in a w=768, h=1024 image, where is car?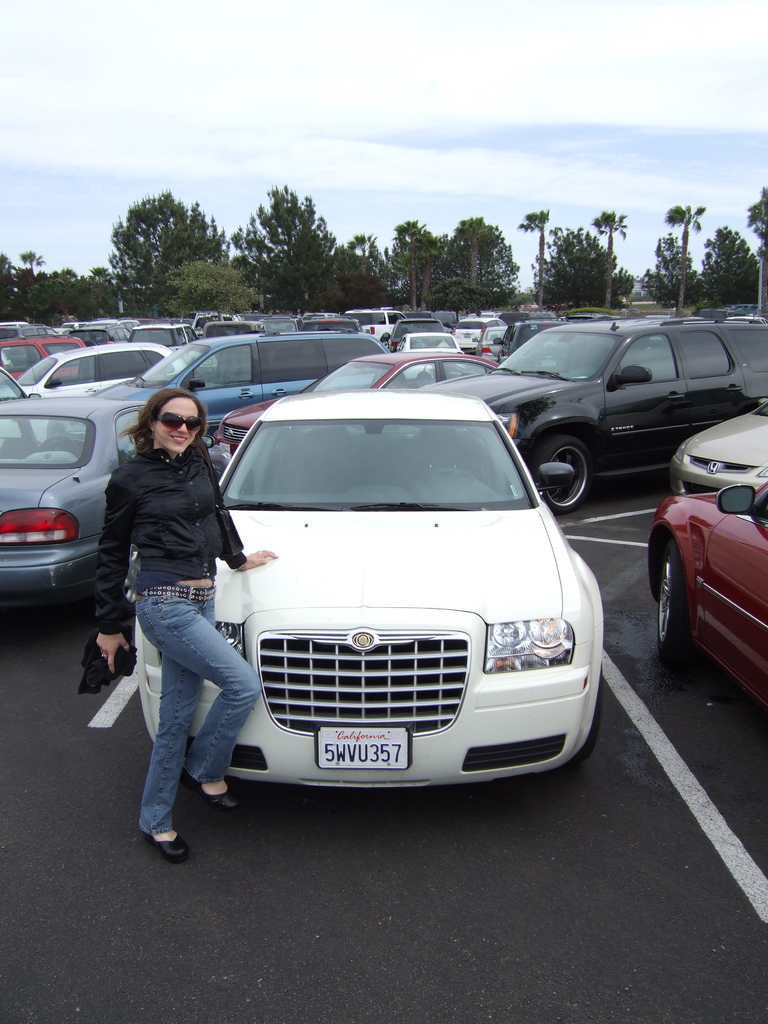
pyautogui.locateOnScreen(0, 342, 228, 618).
